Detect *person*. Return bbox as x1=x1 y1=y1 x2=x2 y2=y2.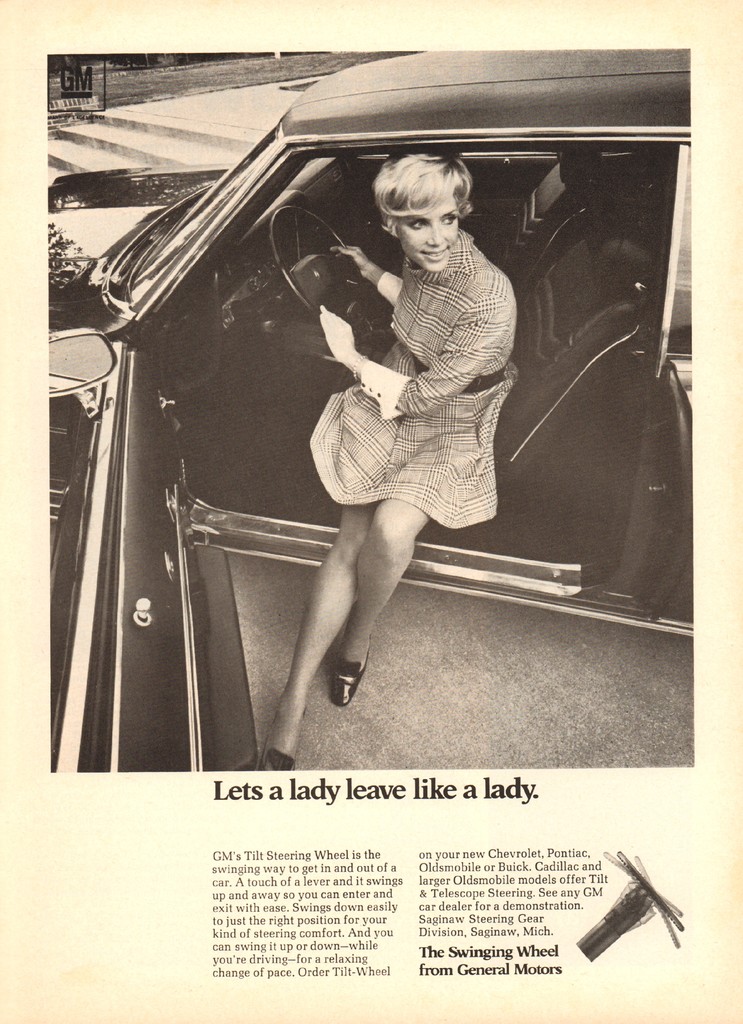
x1=252 y1=144 x2=515 y2=769.
